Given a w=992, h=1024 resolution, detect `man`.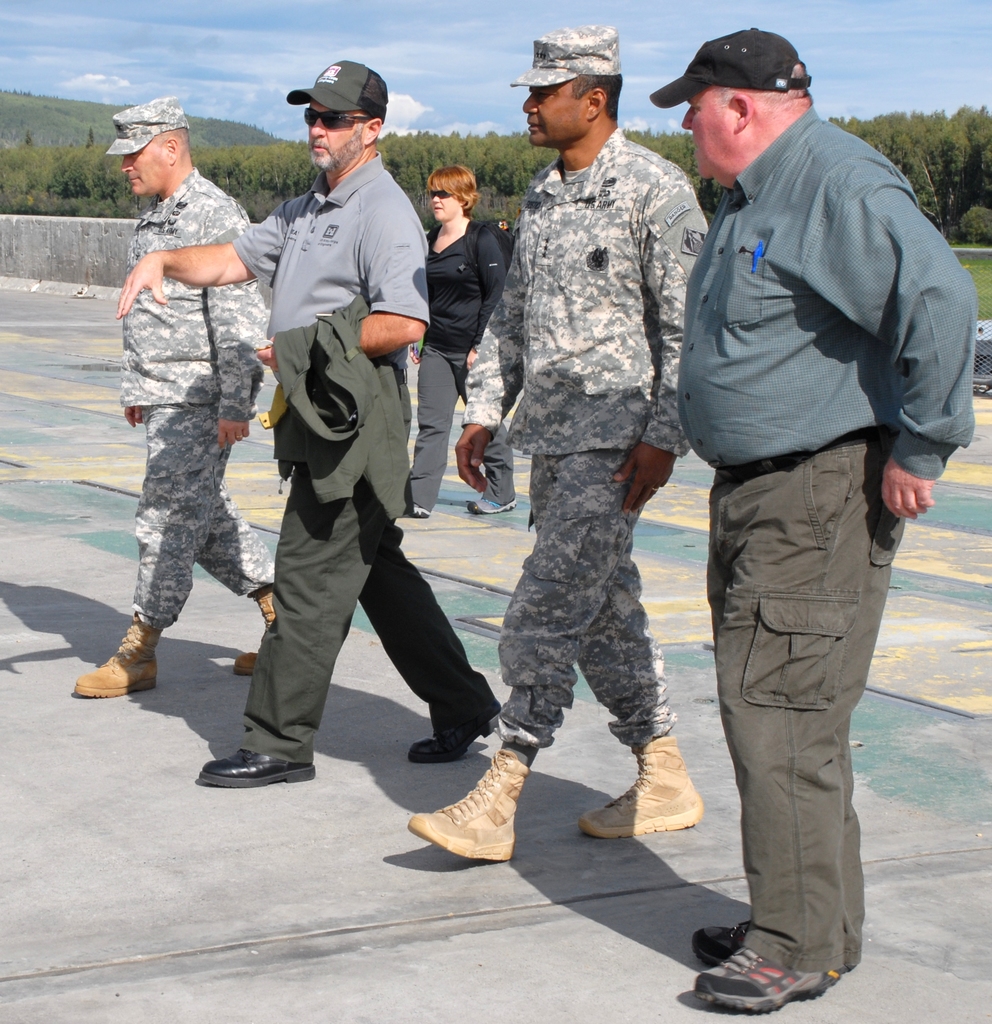
box=[67, 99, 272, 695].
